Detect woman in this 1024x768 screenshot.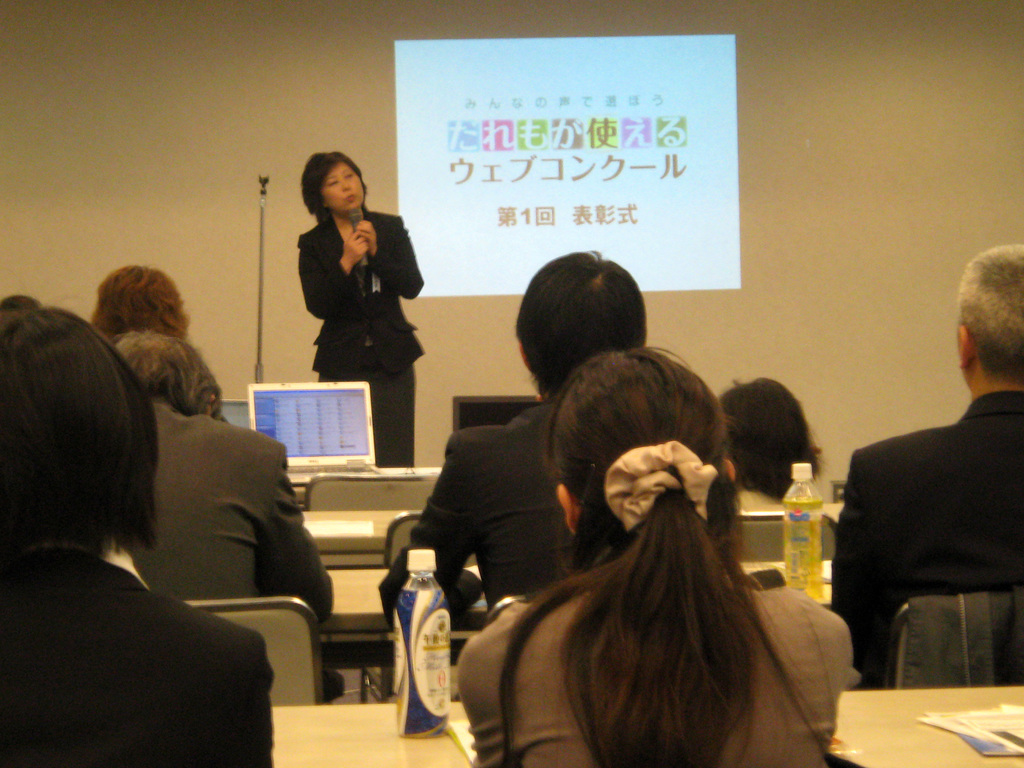
Detection: x1=278, y1=159, x2=411, y2=415.
